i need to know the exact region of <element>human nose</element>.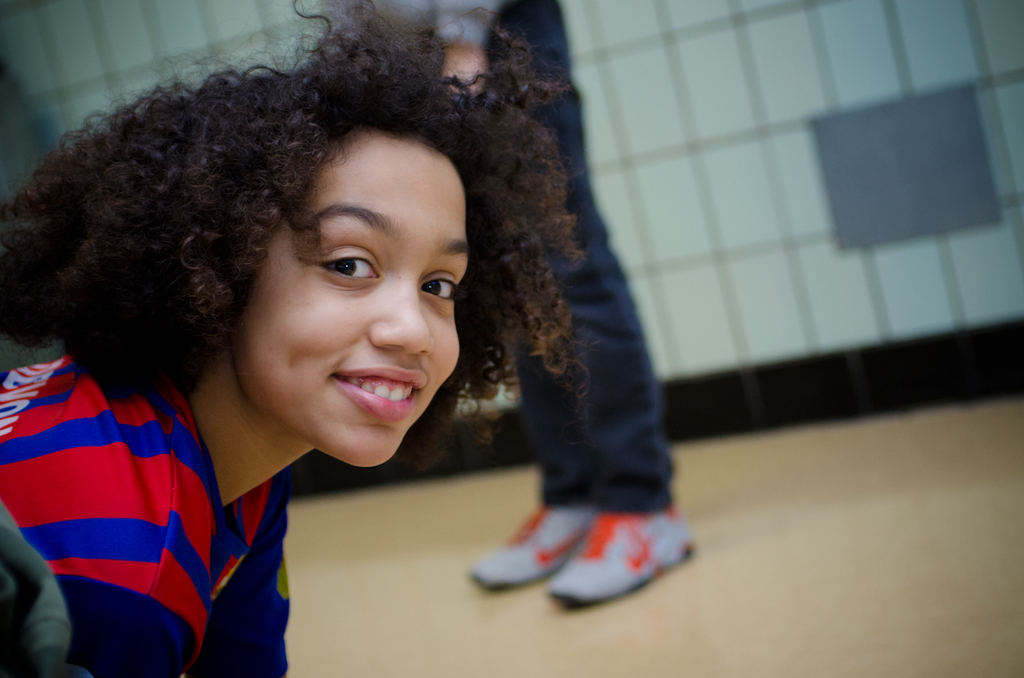
Region: [left=366, top=269, right=434, bottom=354].
